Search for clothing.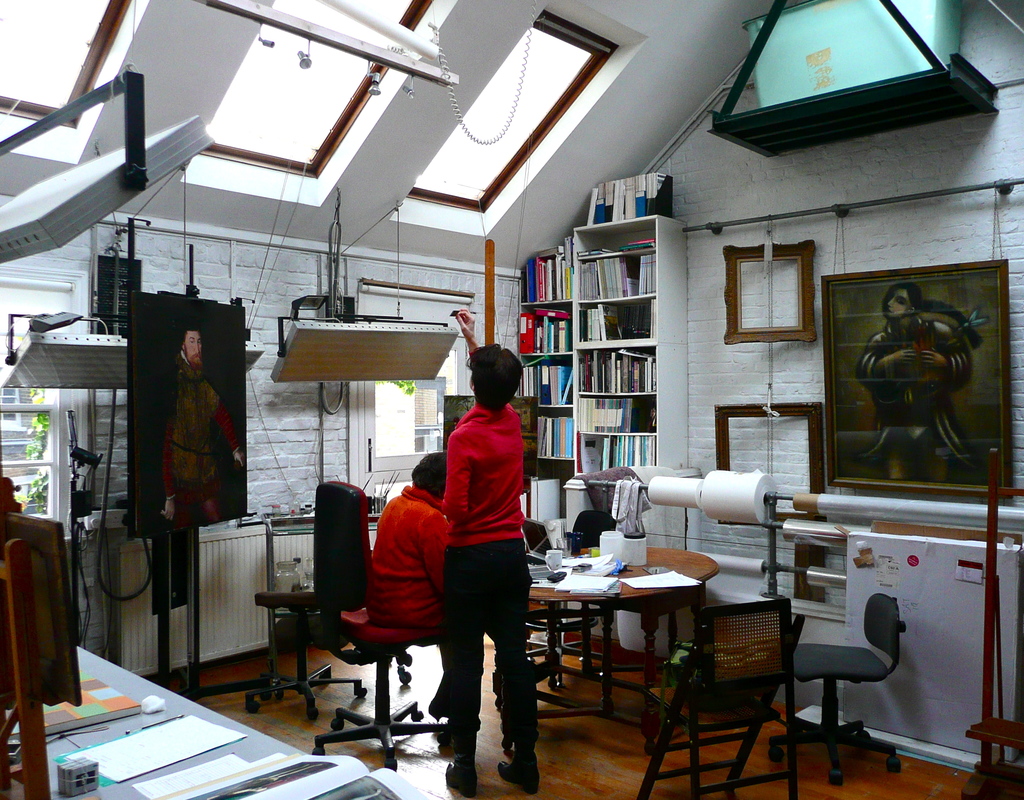
Found at {"x1": 369, "y1": 485, "x2": 457, "y2": 708}.
